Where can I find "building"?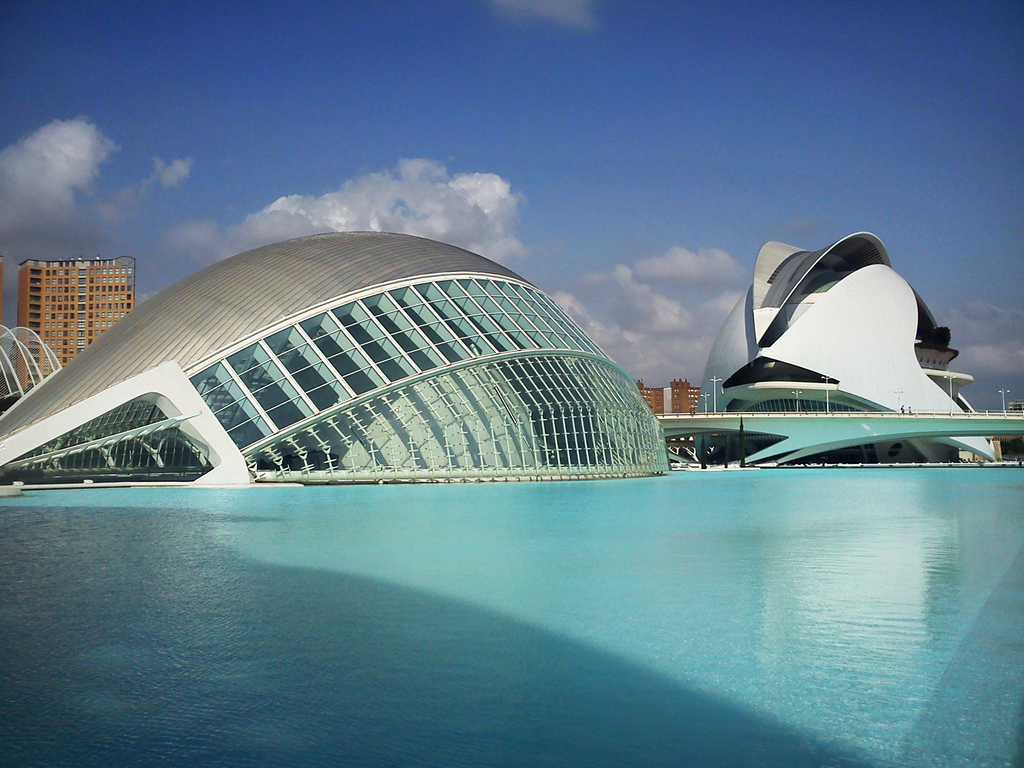
You can find it at 18 247 134 394.
